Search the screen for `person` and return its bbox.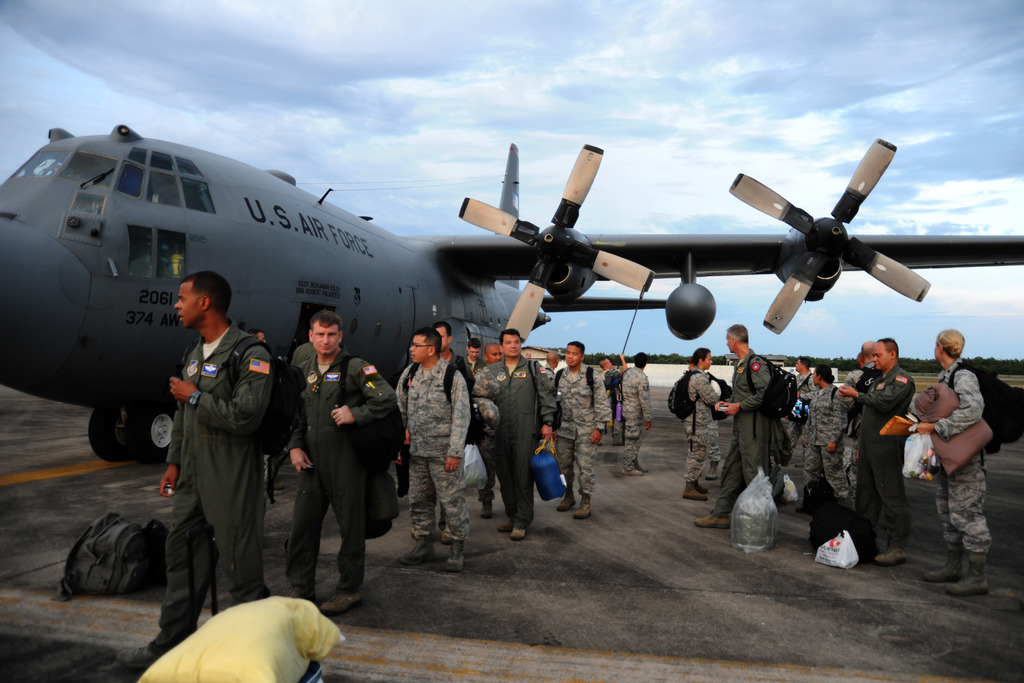
Found: box(842, 338, 909, 553).
